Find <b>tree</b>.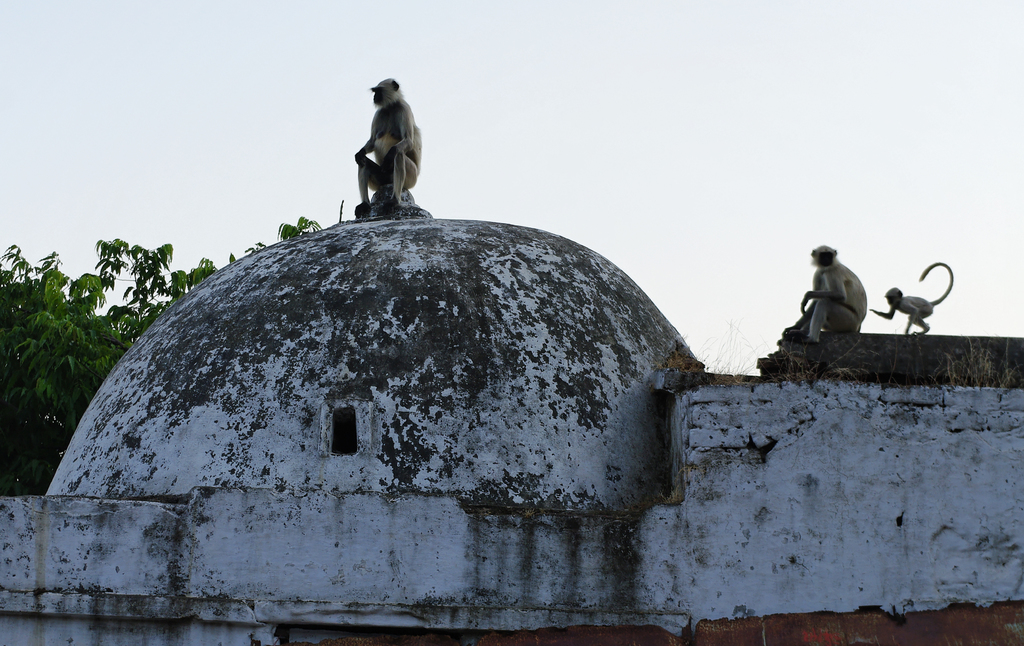
bbox=(0, 214, 324, 496).
